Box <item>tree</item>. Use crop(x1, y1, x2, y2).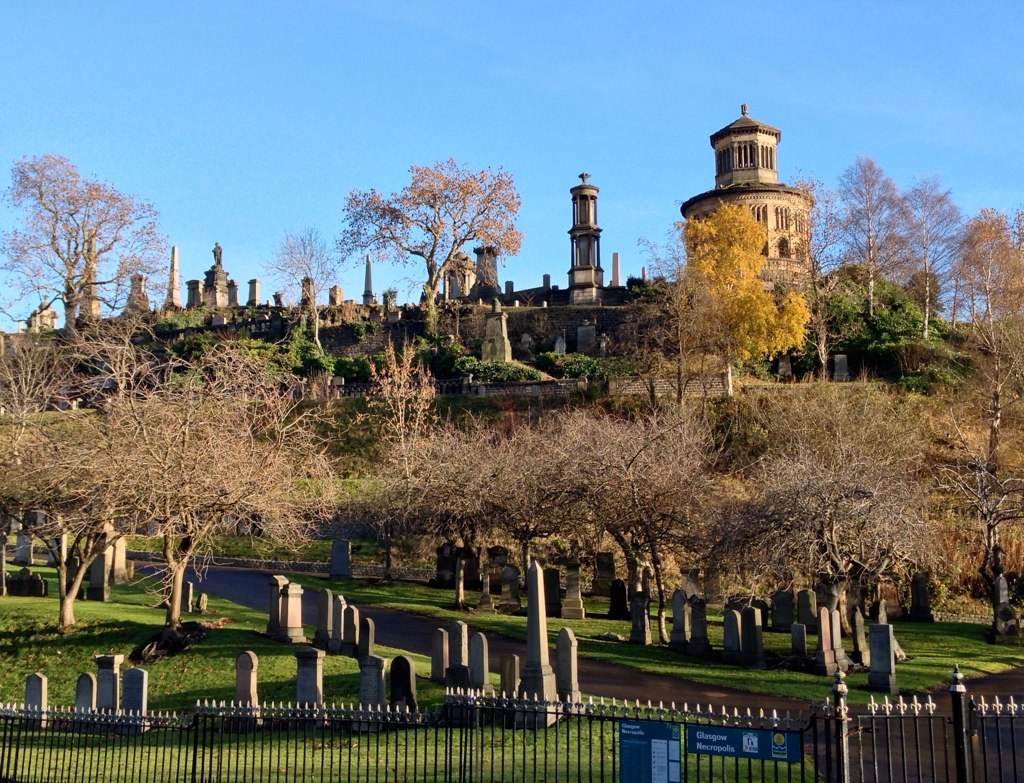
crop(333, 154, 529, 312).
